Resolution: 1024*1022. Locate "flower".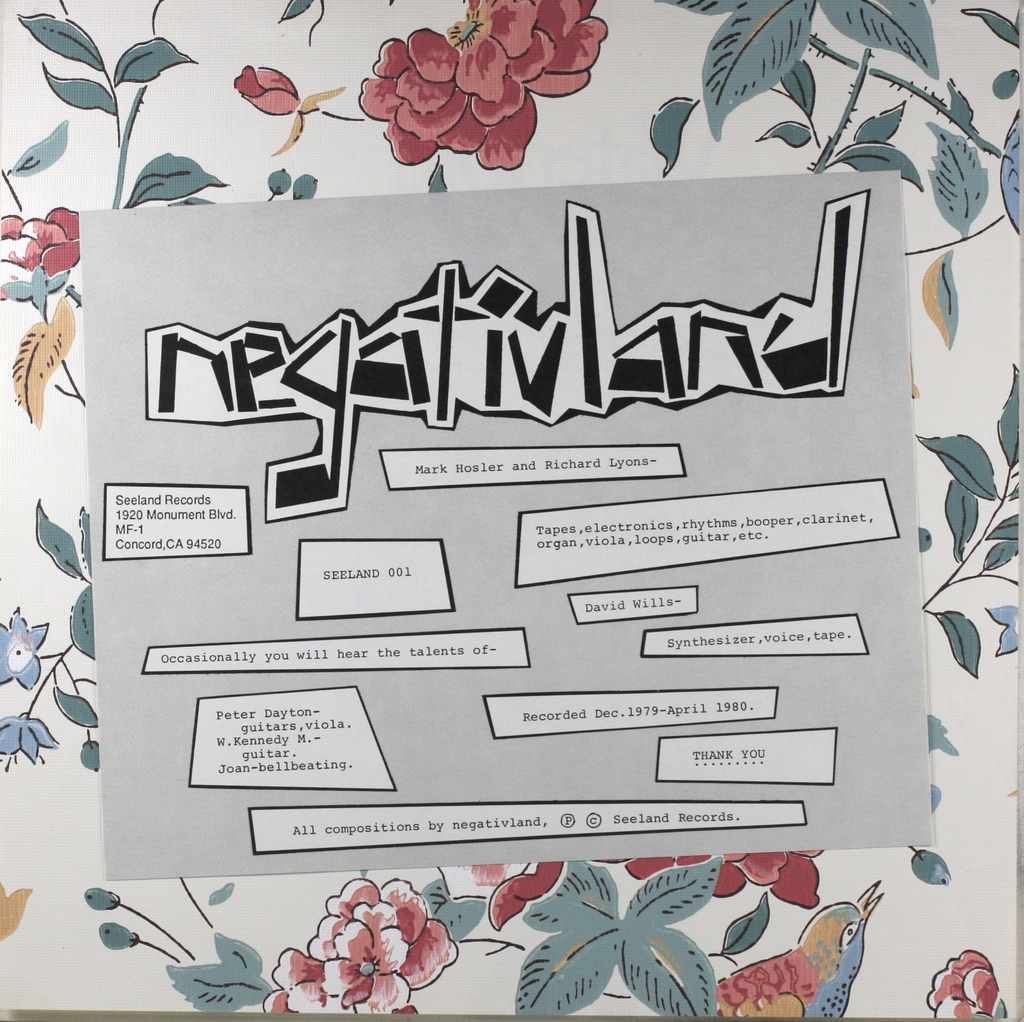
<box>930,952,998,1020</box>.
